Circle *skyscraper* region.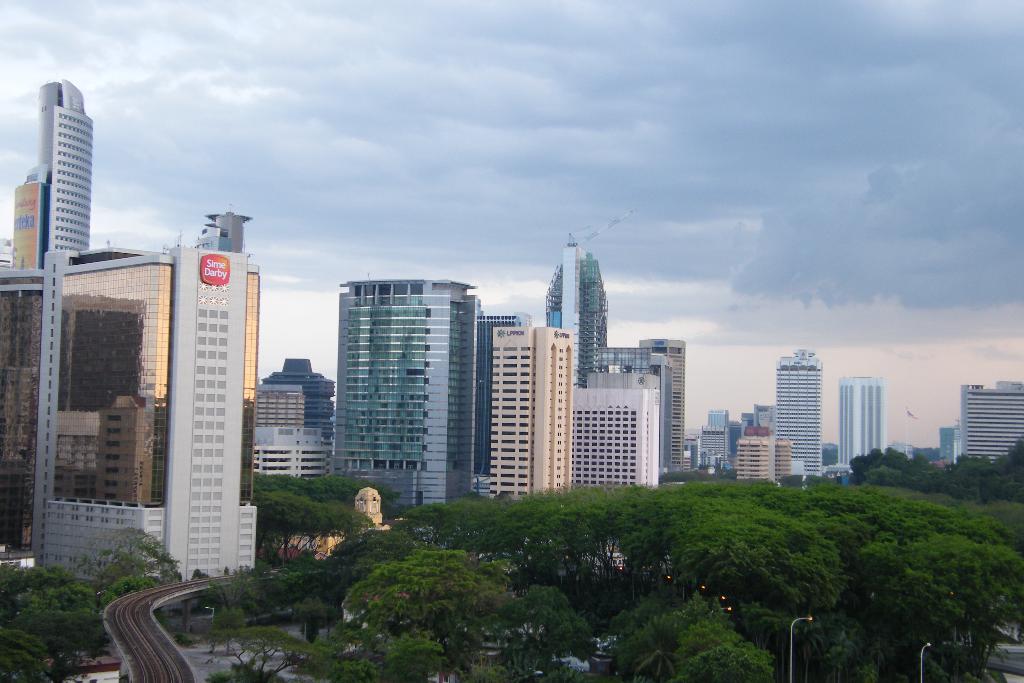
Region: bbox=(20, 78, 95, 283).
